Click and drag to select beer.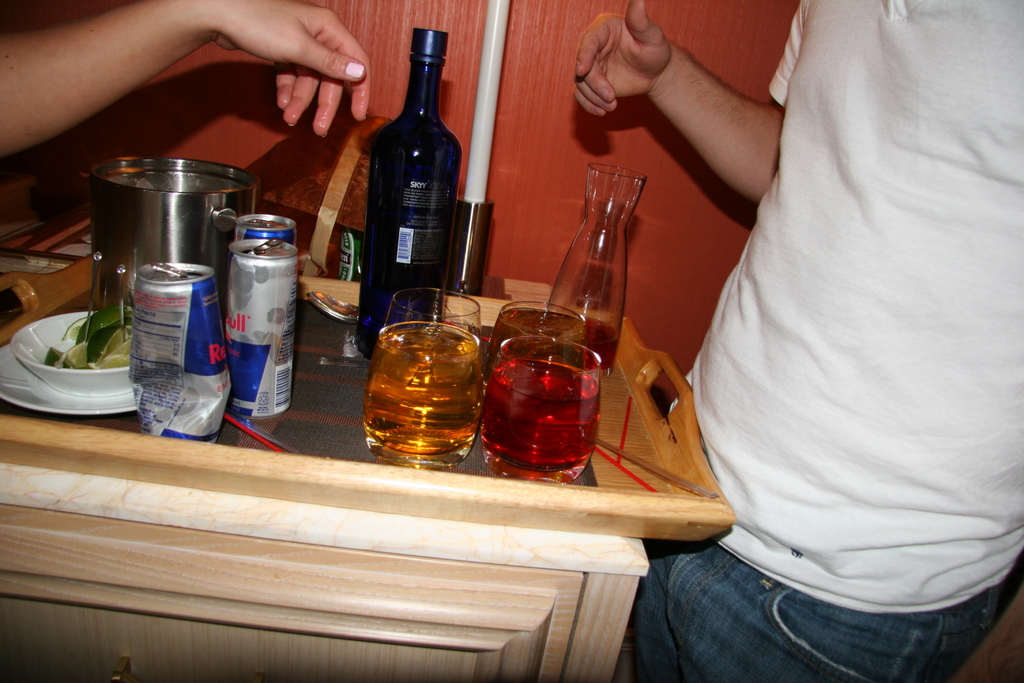
Selection: bbox(480, 375, 596, 486).
